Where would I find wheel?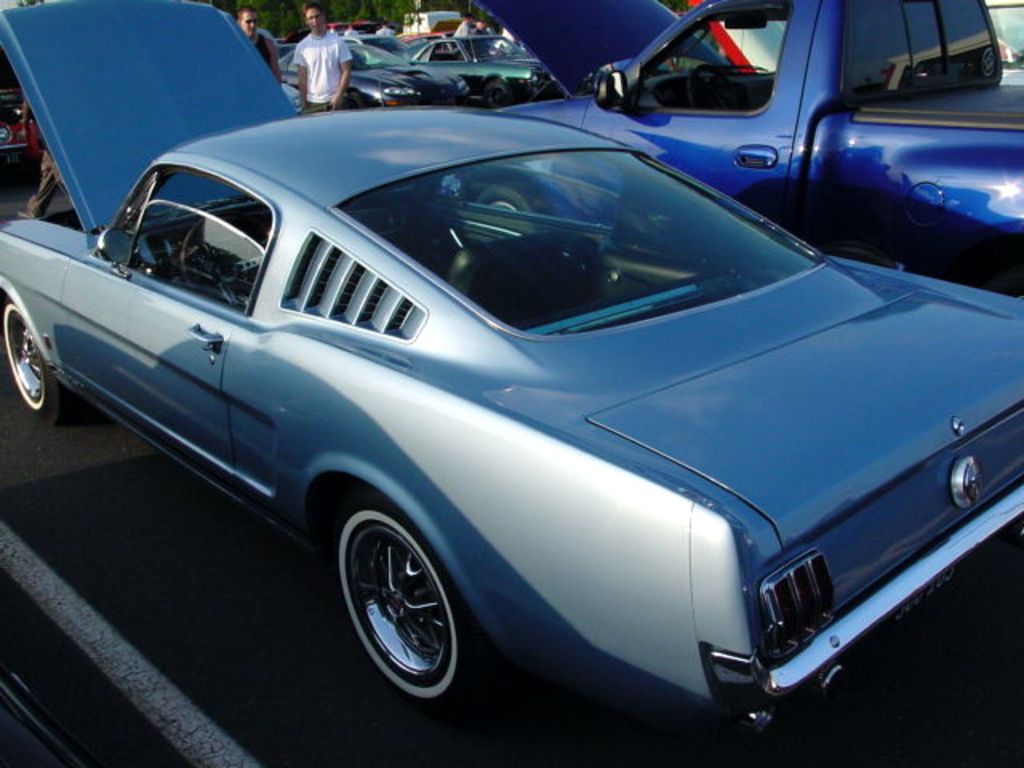
At (685, 64, 750, 110).
